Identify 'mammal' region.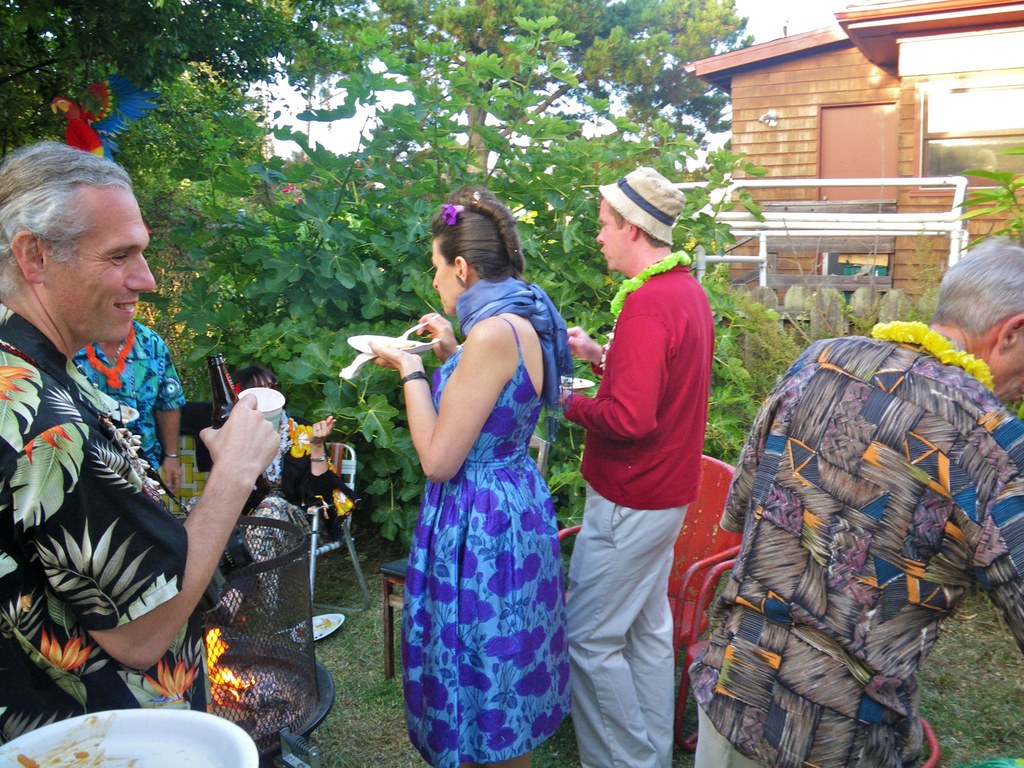
Region: 202/362/337/623.
